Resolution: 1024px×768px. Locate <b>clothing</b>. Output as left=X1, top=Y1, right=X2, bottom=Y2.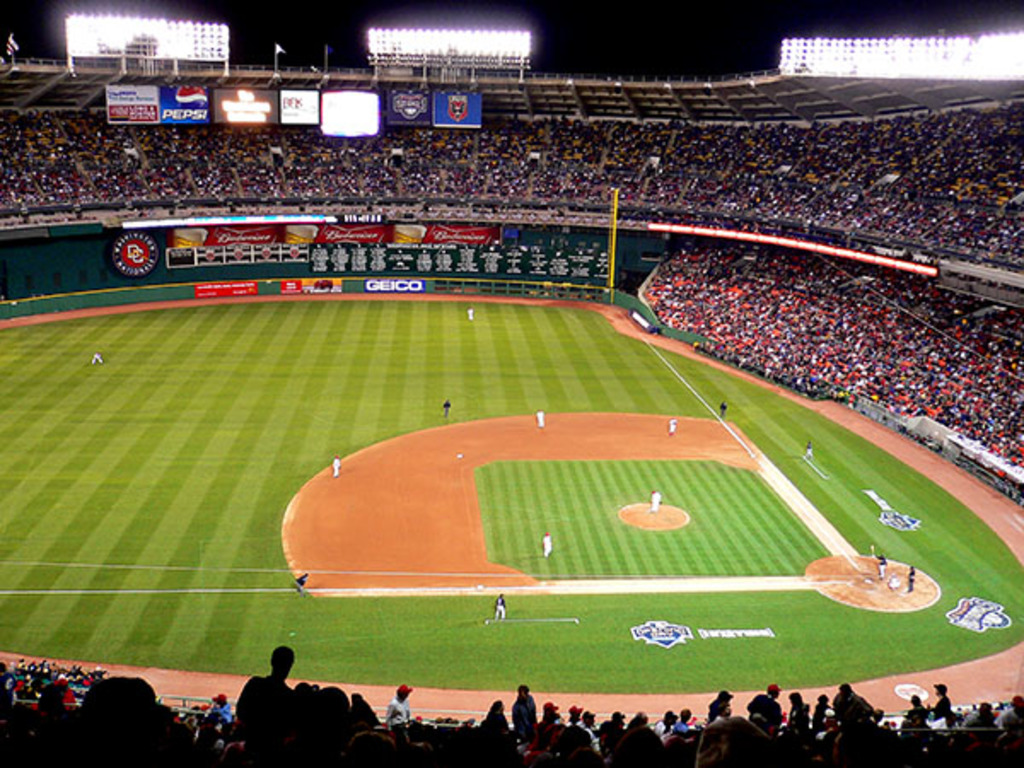
left=905, top=570, right=920, bottom=589.
